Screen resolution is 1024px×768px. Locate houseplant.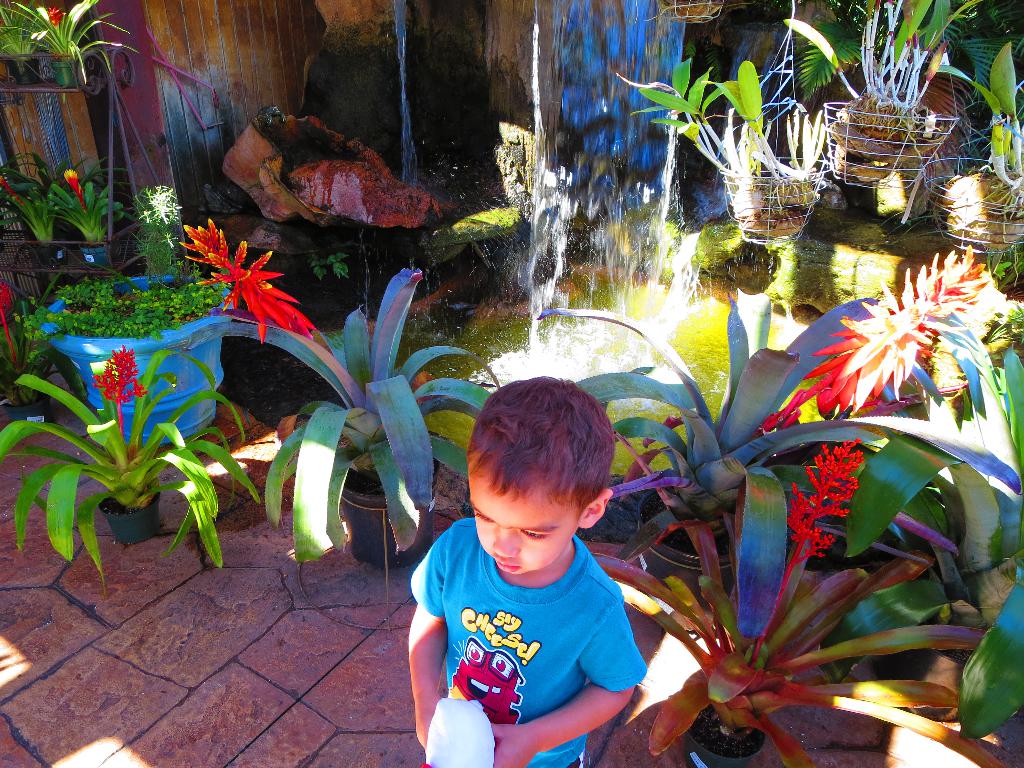
0/147/134/302.
